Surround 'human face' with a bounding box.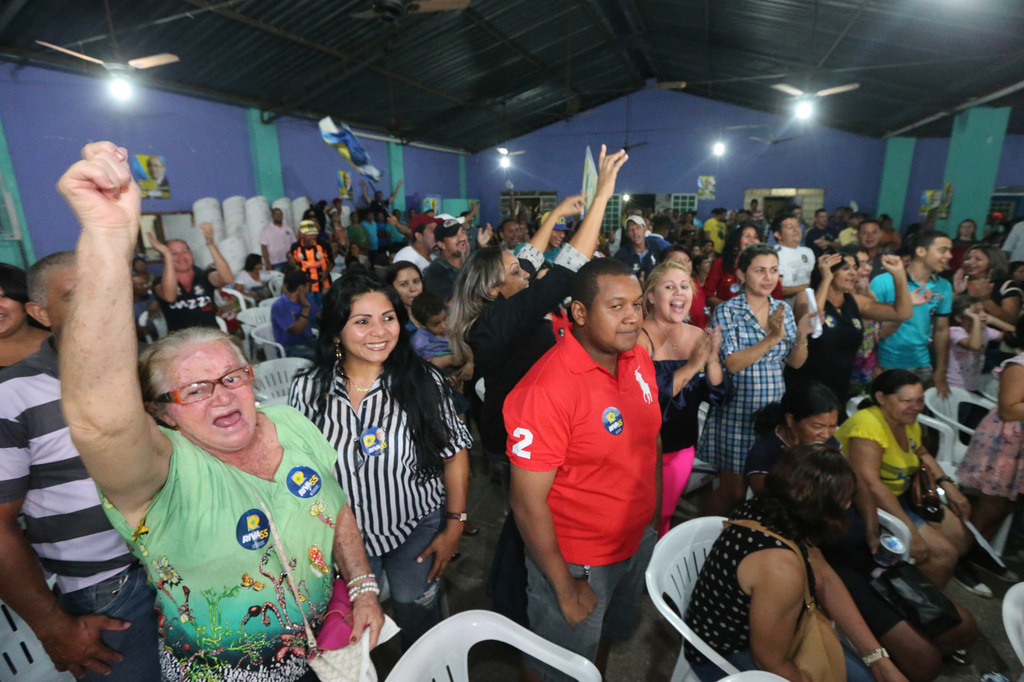
[856, 224, 879, 248].
